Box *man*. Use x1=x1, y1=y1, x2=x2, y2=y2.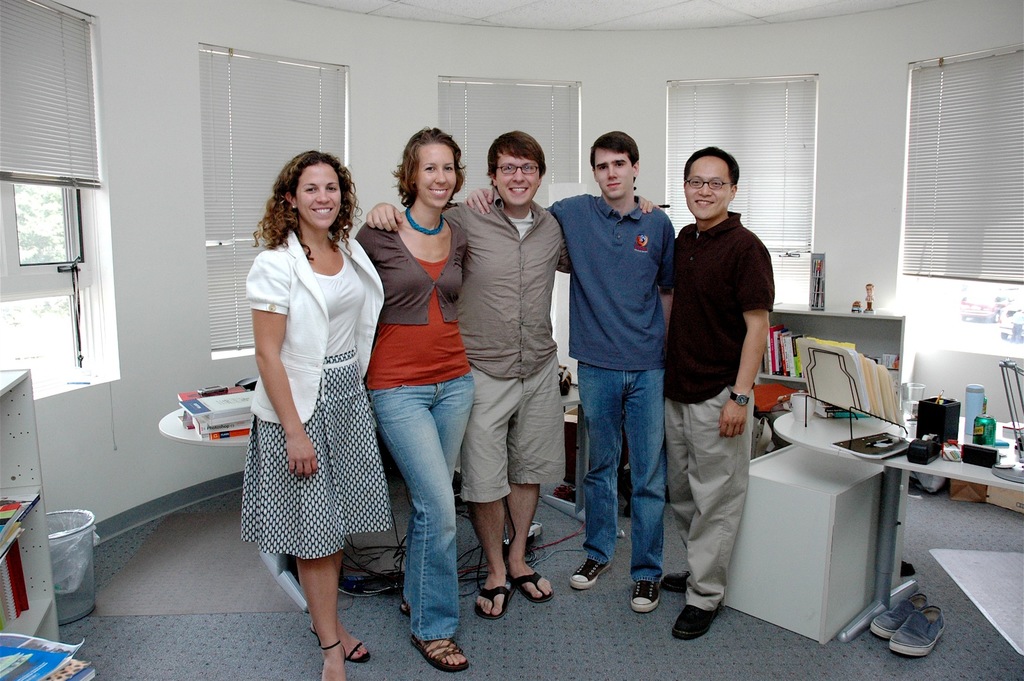
x1=366, y1=127, x2=660, y2=625.
